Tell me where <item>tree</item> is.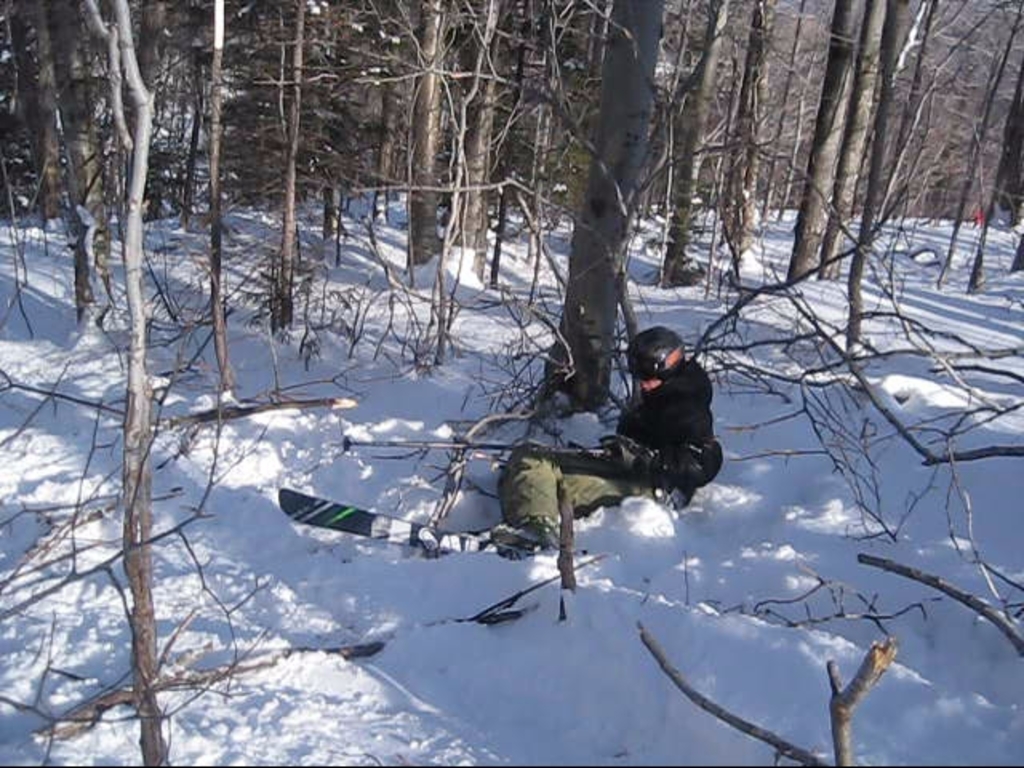
<item>tree</item> is at <region>403, 0, 450, 272</region>.
